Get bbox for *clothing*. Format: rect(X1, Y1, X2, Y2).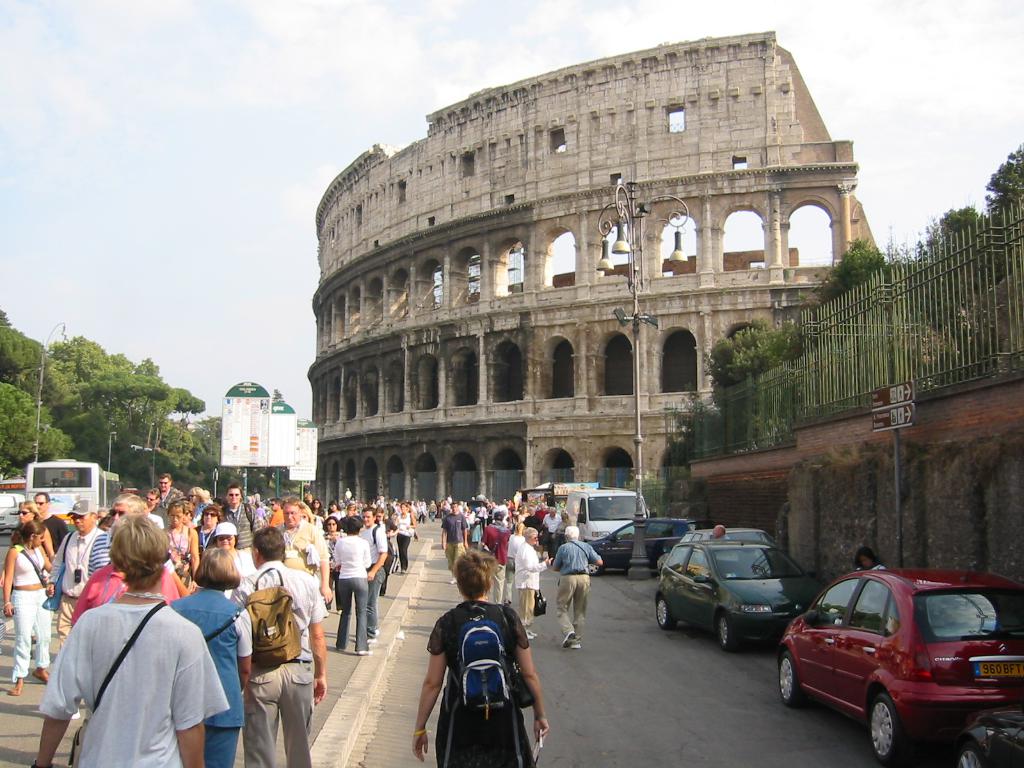
rect(424, 605, 534, 767).
